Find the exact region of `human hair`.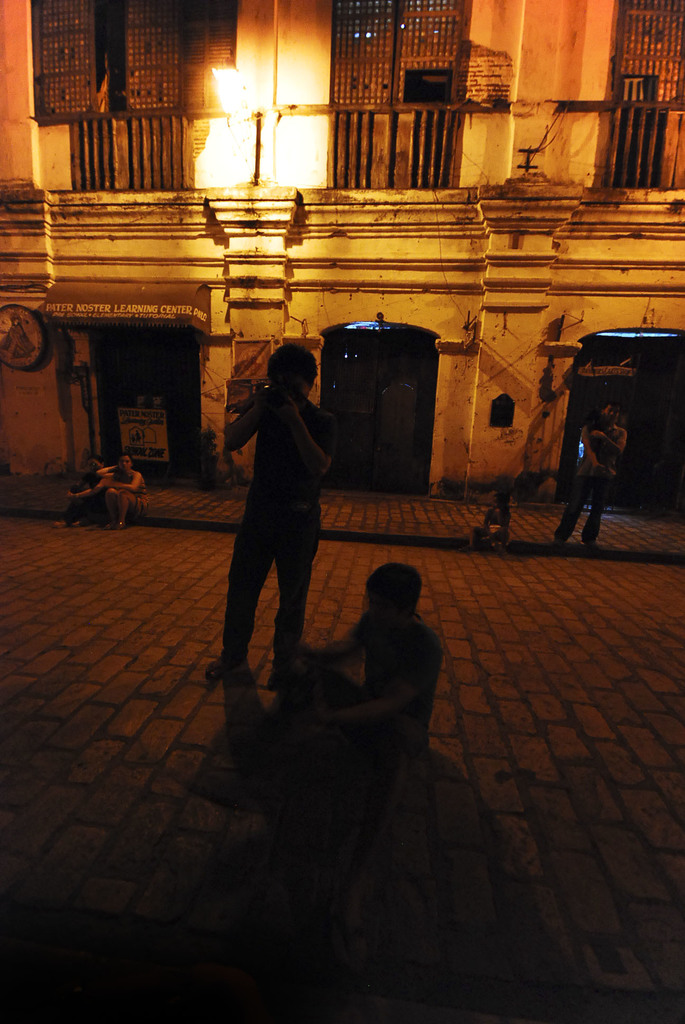
Exact region: rect(365, 563, 423, 617).
